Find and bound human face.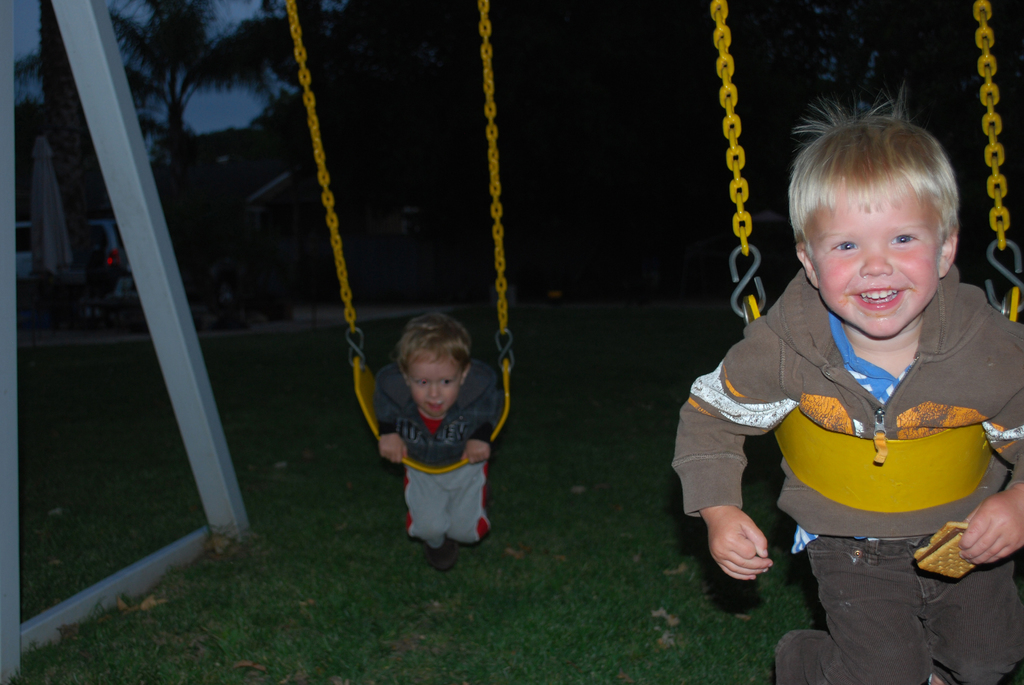
Bound: rect(409, 359, 461, 418).
